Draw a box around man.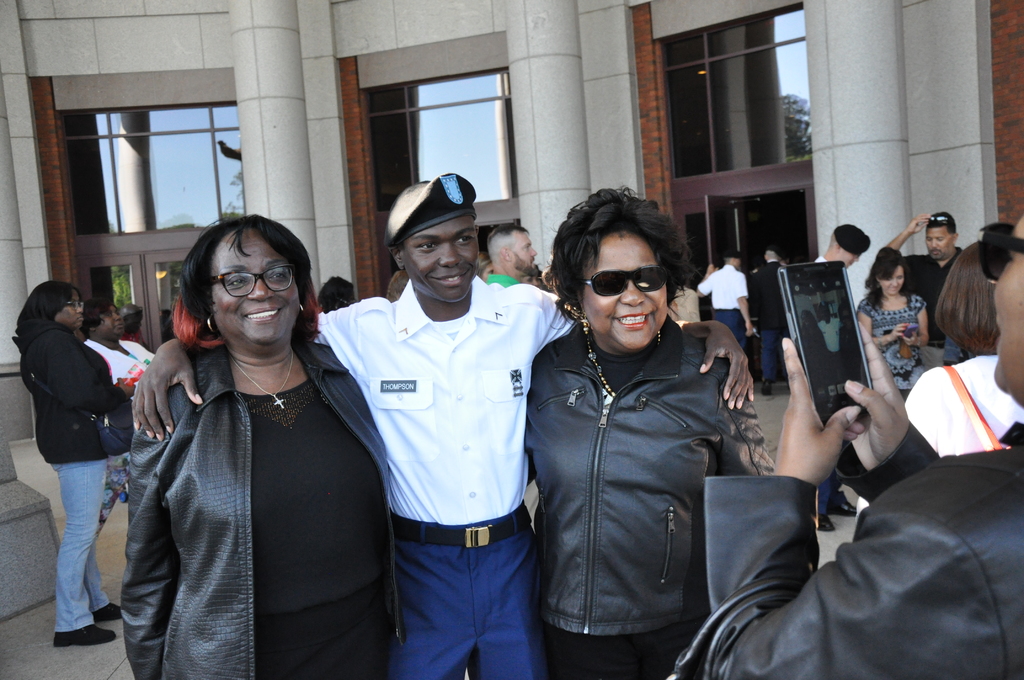
select_region(484, 218, 540, 289).
